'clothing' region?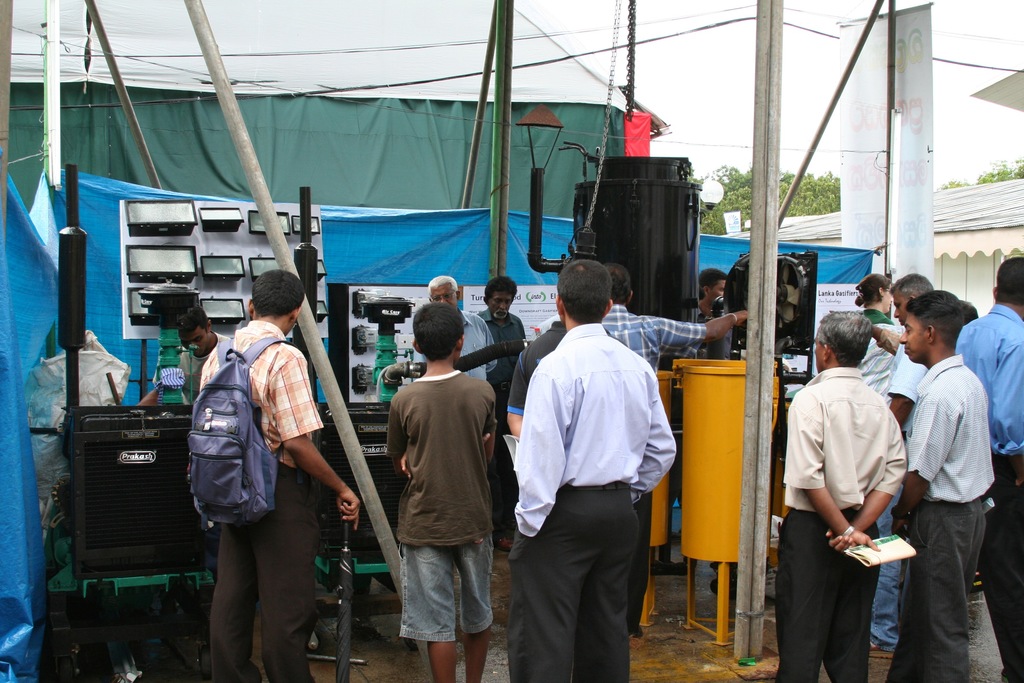
bbox=(506, 309, 677, 682)
